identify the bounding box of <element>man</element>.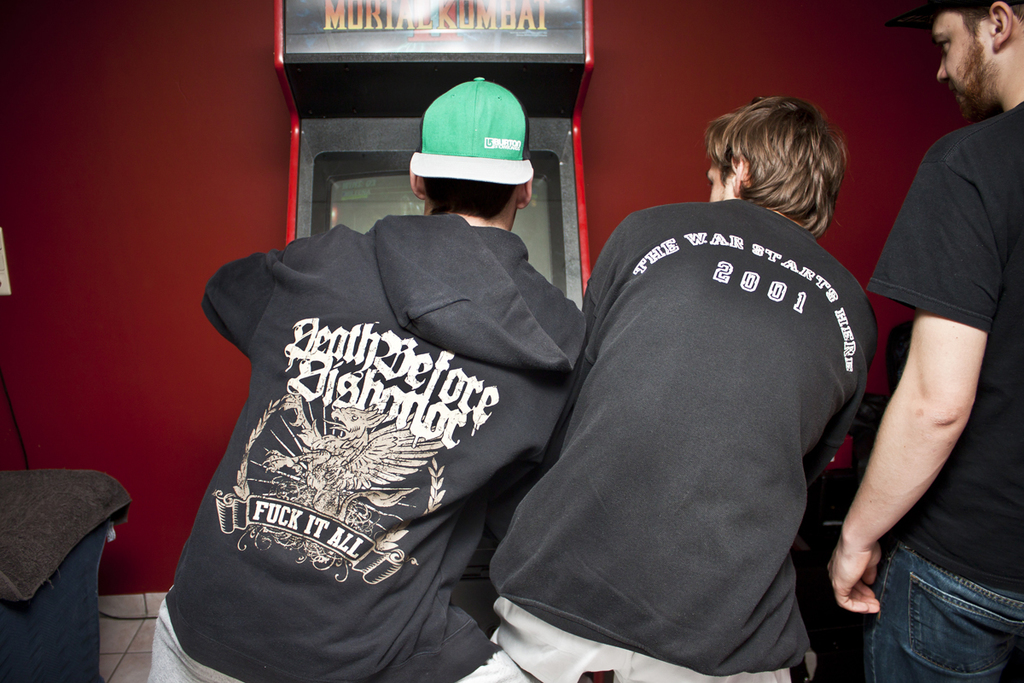
bbox(497, 90, 912, 679).
